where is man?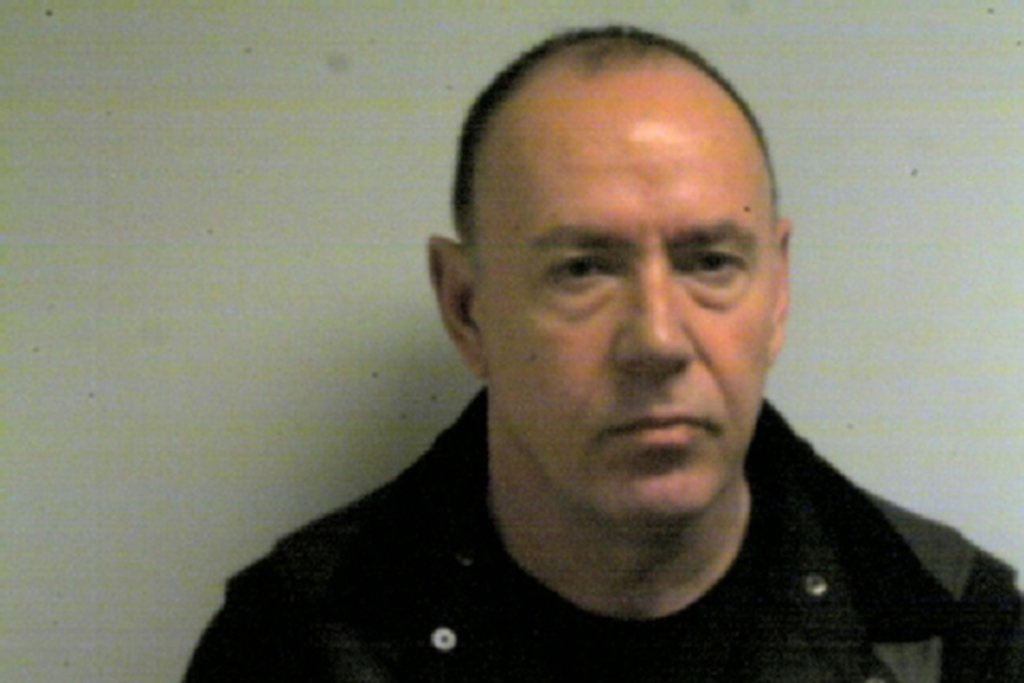
<box>179,27,991,680</box>.
